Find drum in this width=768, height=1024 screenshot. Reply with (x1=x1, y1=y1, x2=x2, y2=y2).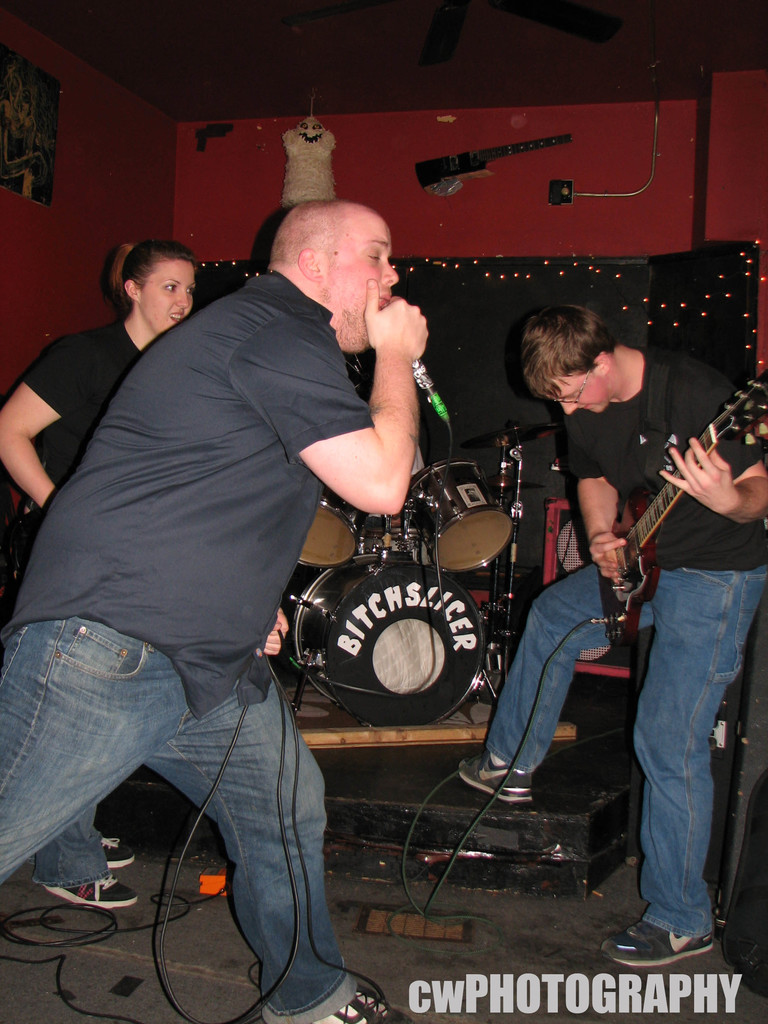
(x1=289, y1=548, x2=492, y2=729).
